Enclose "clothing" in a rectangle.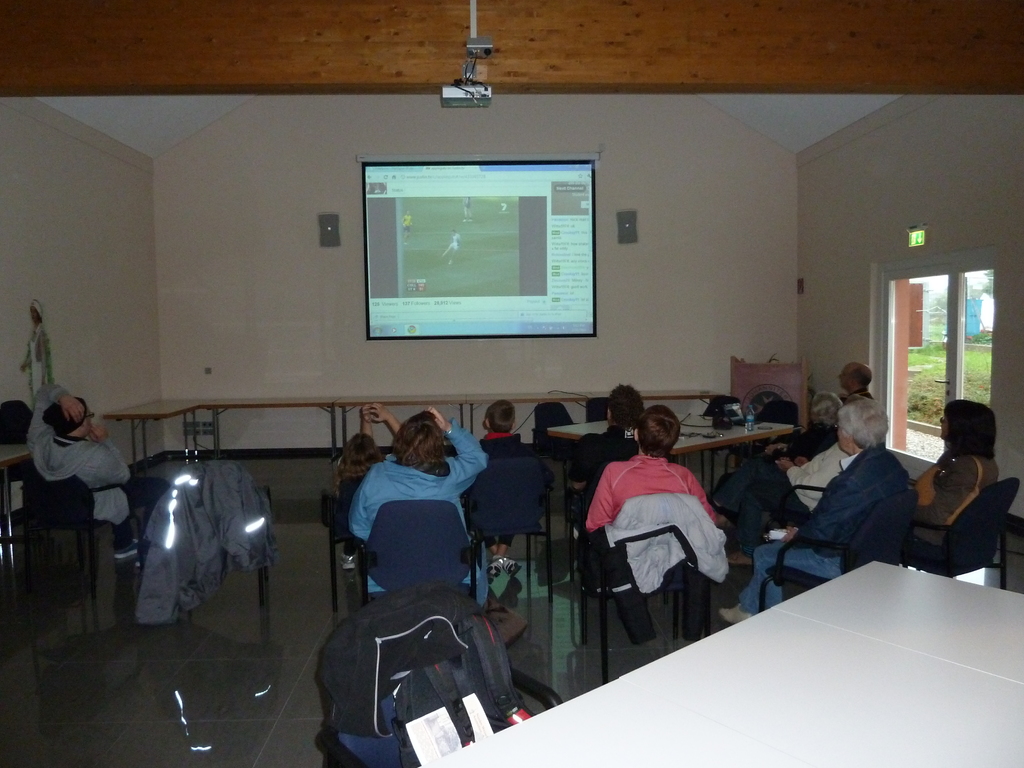
locate(916, 443, 997, 534).
